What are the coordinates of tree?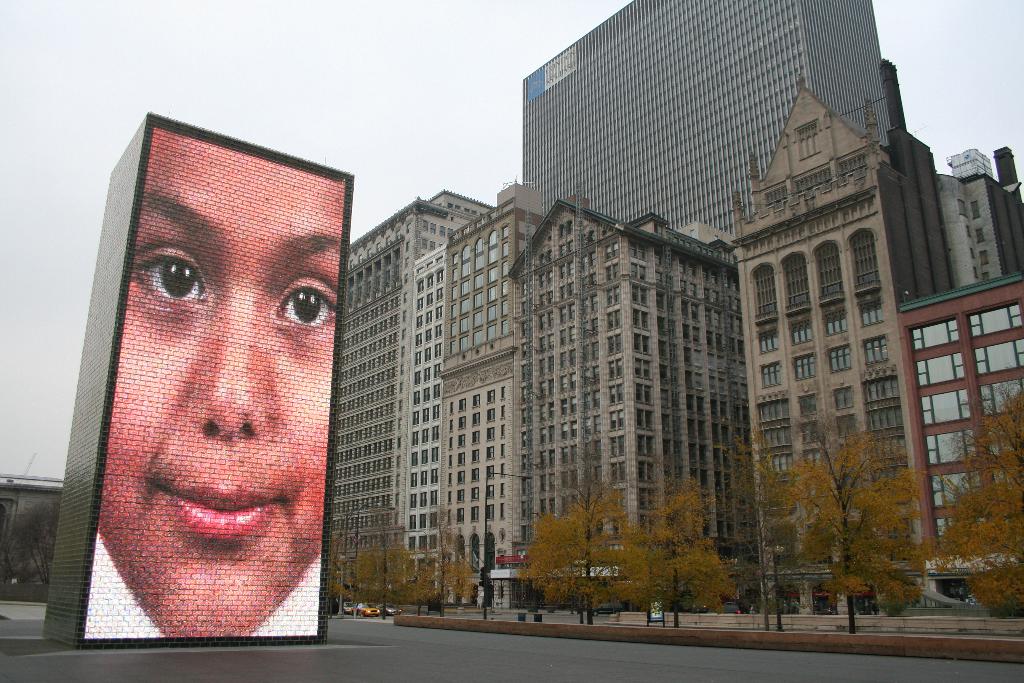
detection(720, 431, 808, 634).
